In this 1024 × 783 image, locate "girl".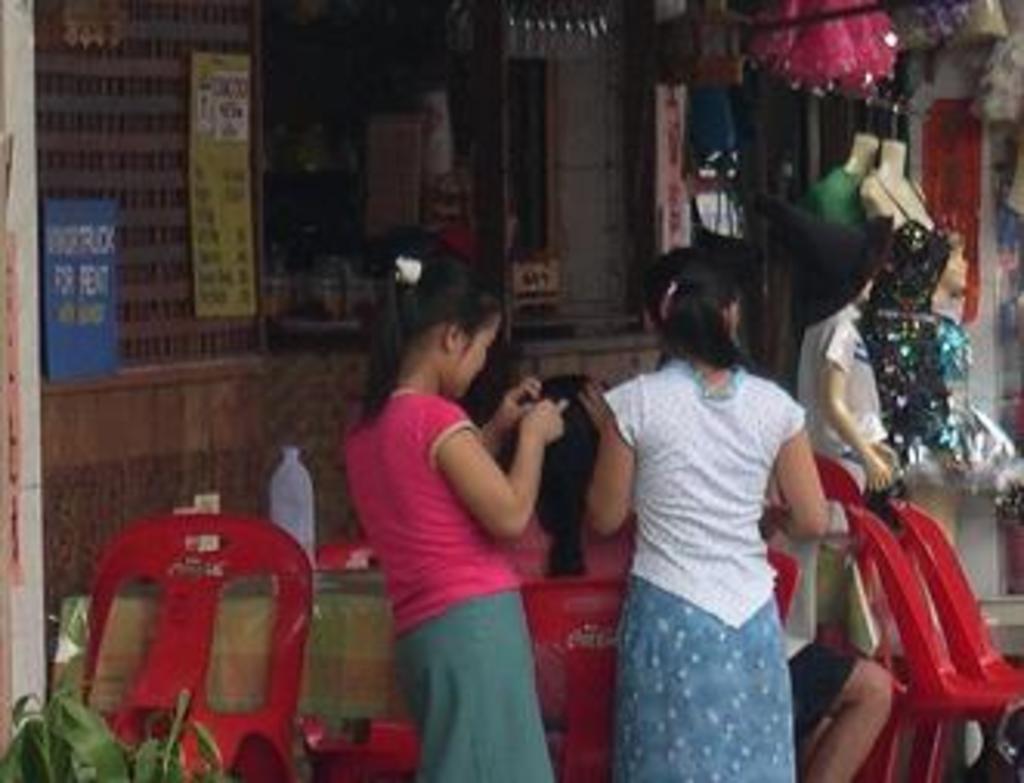
Bounding box: region(572, 244, 829, 780).
